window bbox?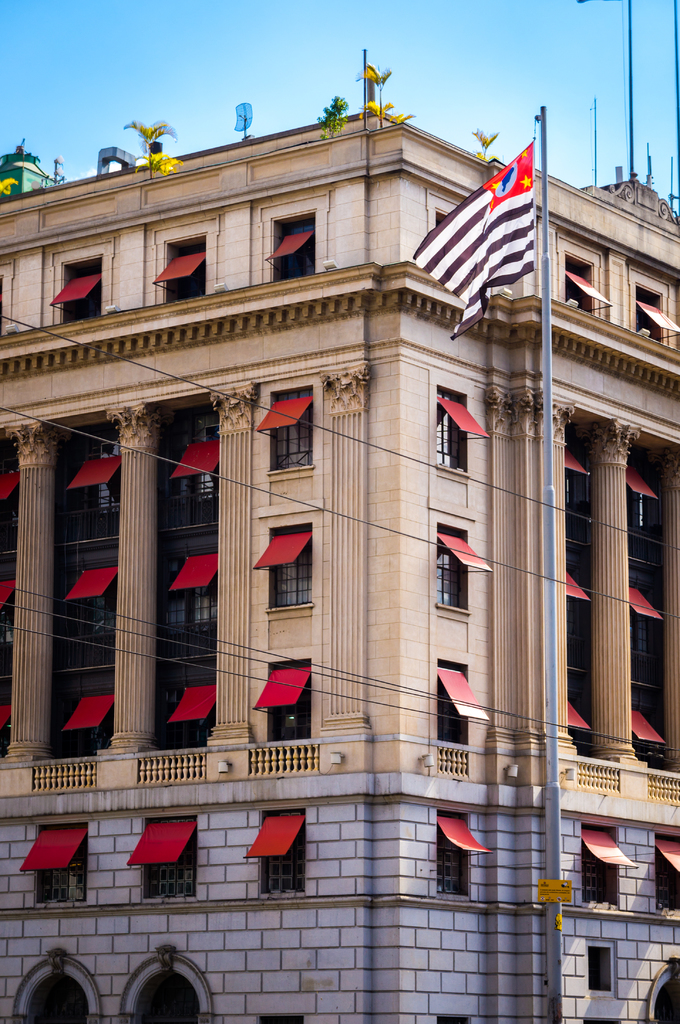
l=260, t=522, r=314, b=611
